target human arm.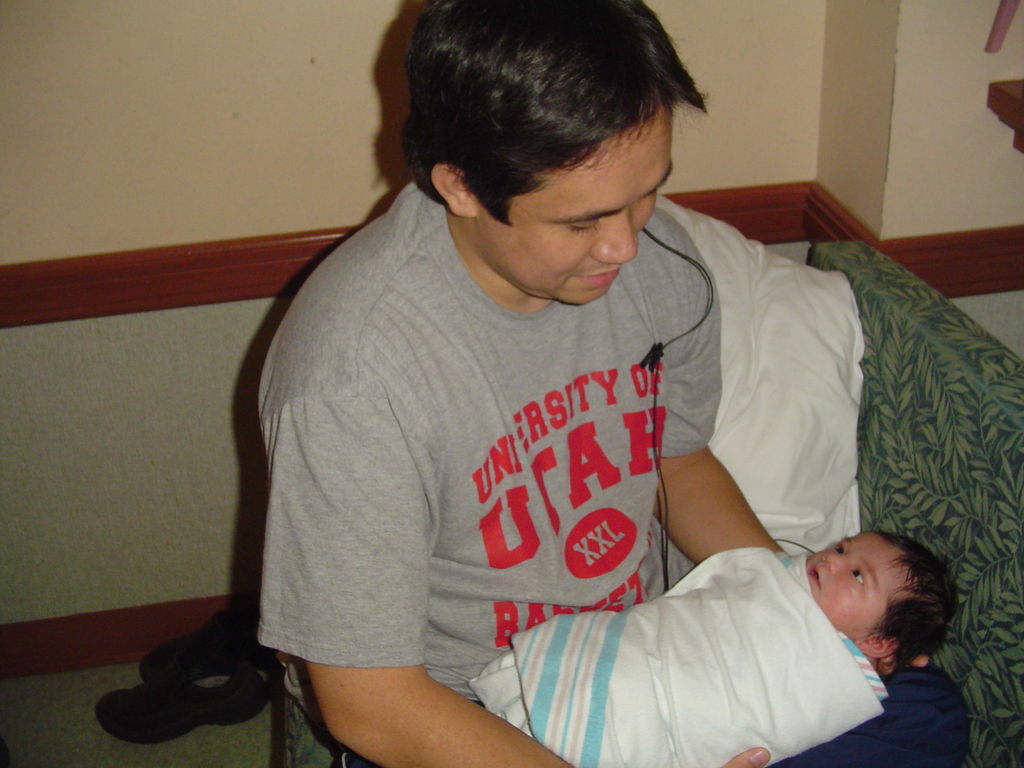
Target region: 643, 210, 787, 569.
